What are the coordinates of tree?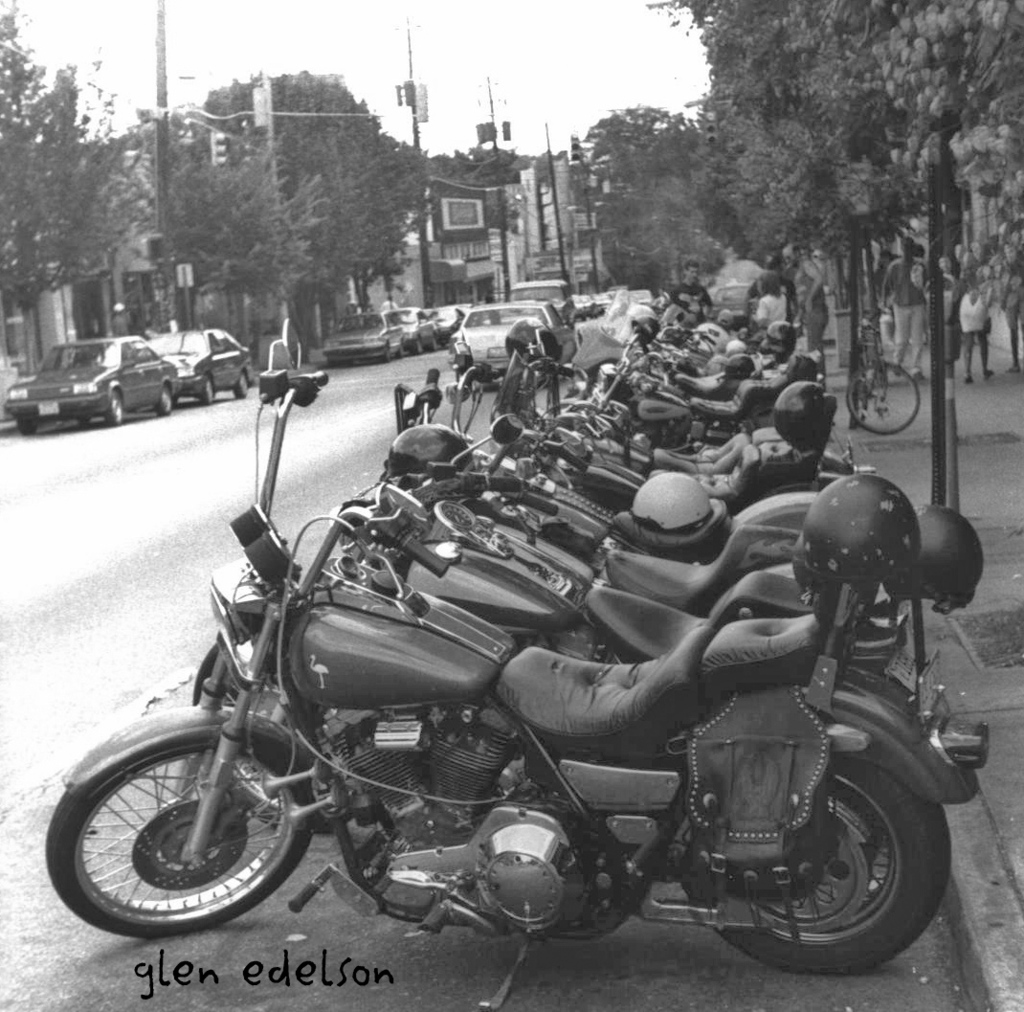
rect(158, 113, 329, 337).
